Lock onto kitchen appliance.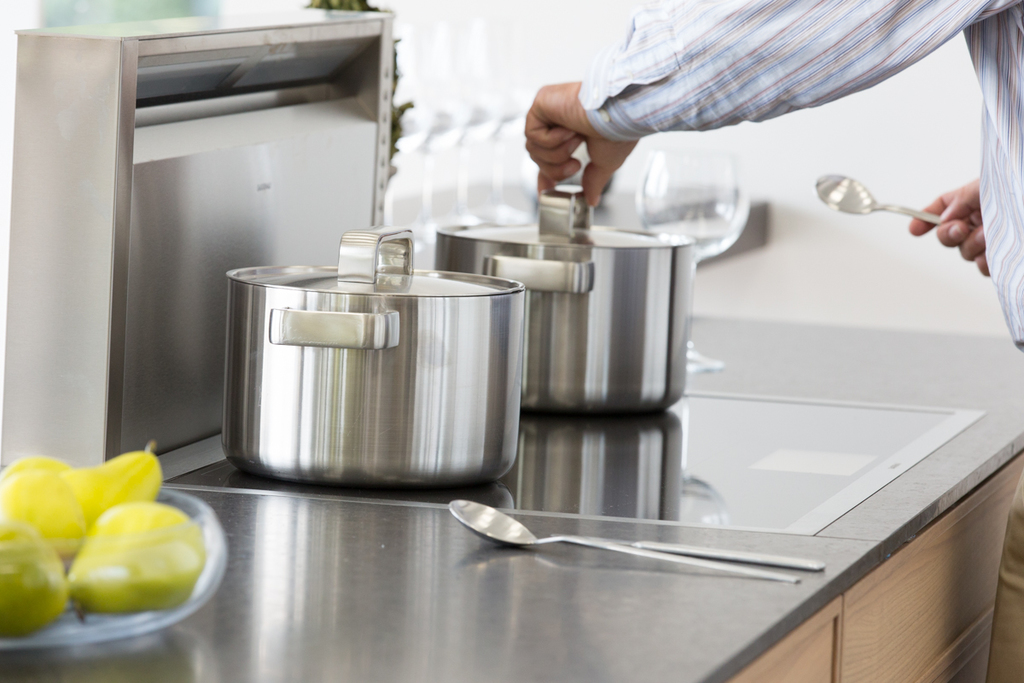
Locked: <region>643, 149, 750, 363</region>.
